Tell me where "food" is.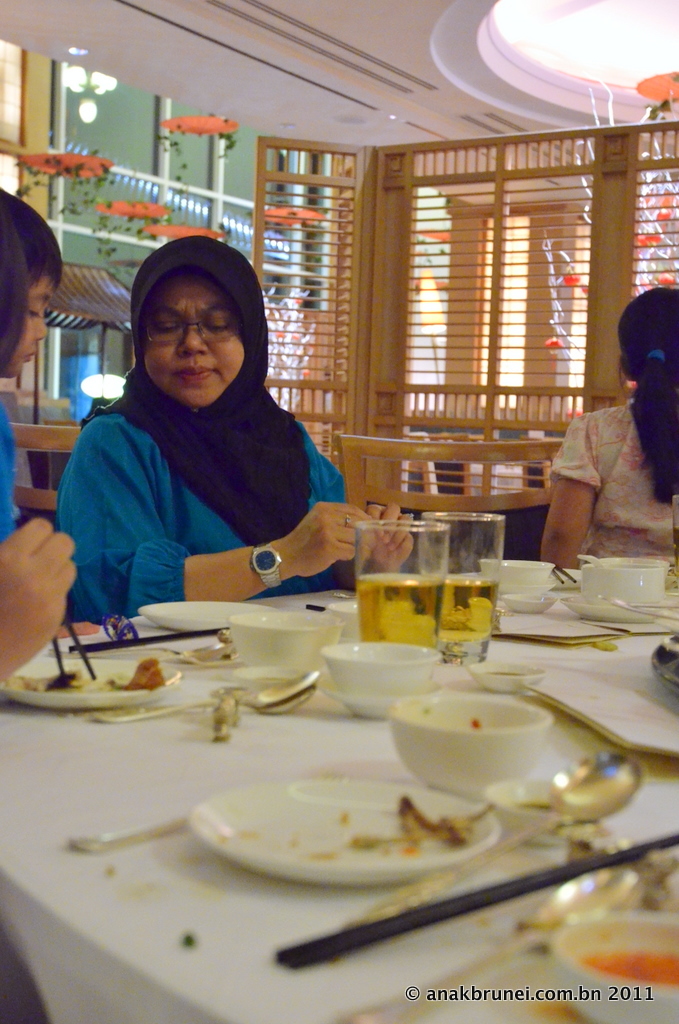
"food" is at x1=17, y1=649, x2=161, y2=698.
